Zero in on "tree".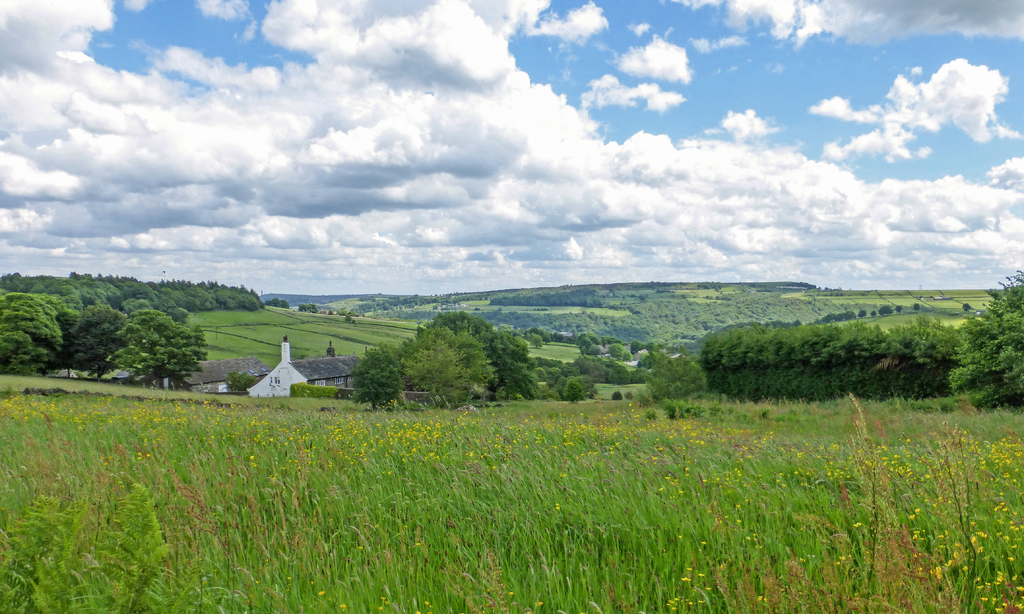
Zeroed in: detection(775, 317, 892, 408).
